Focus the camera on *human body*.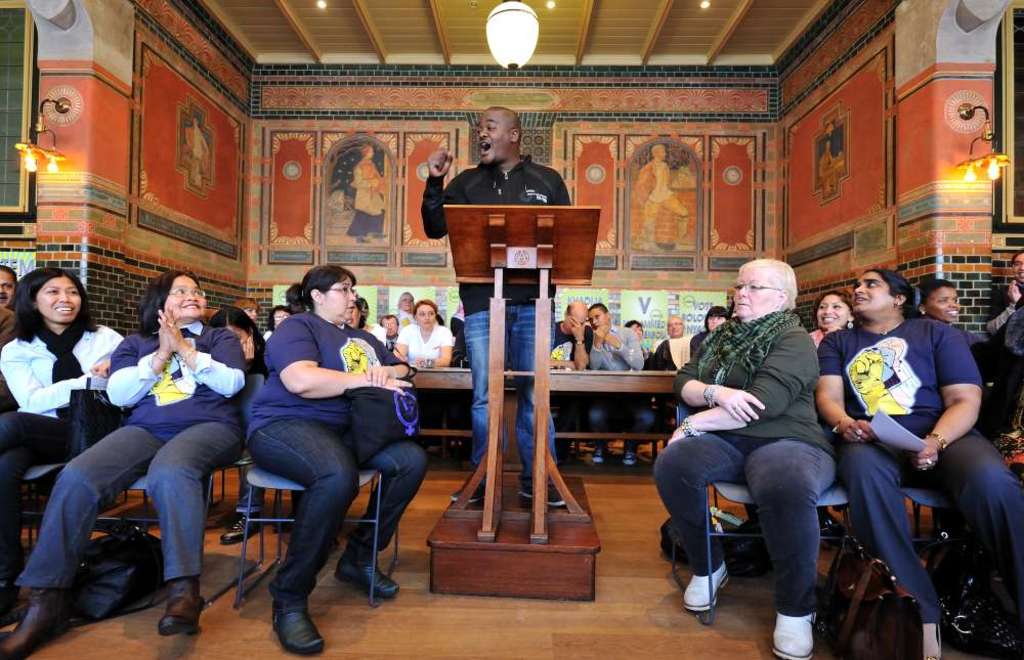
Focus region: x1=557 y1=302 x2=589 y2=453.
